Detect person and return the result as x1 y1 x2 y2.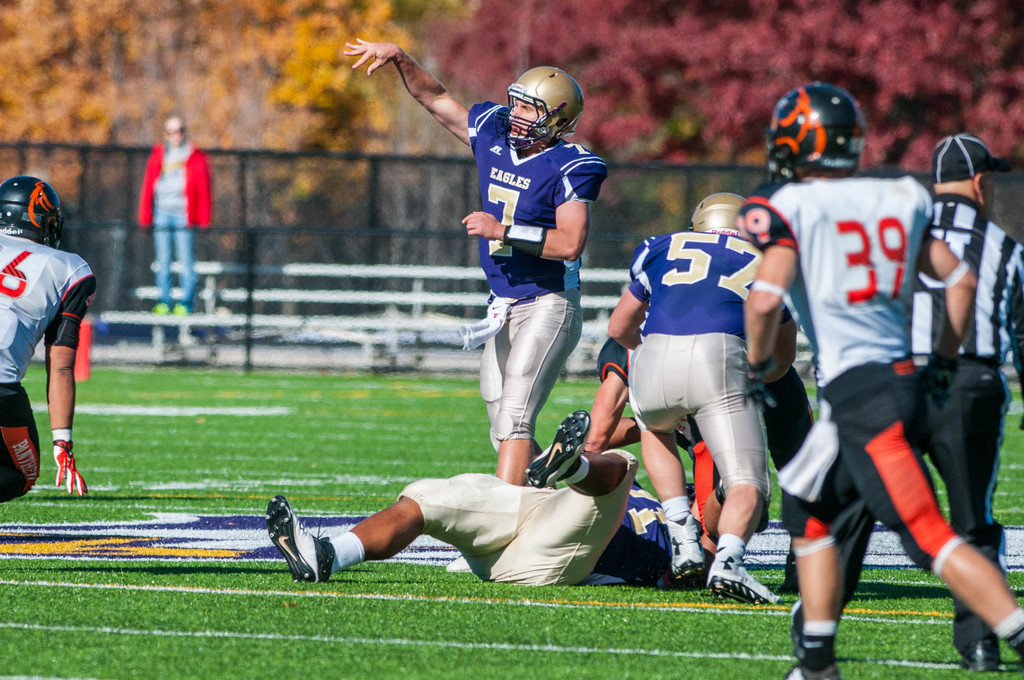
9 168 97 505.
